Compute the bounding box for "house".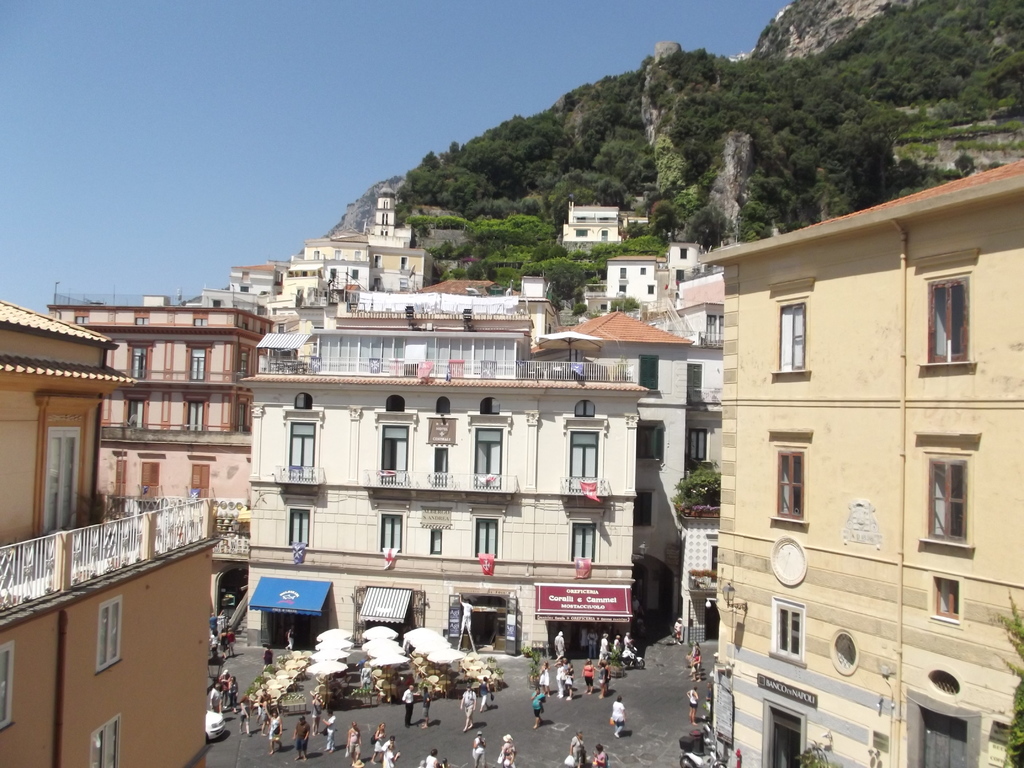
left=542, top=302, right=698, bottom=596.
